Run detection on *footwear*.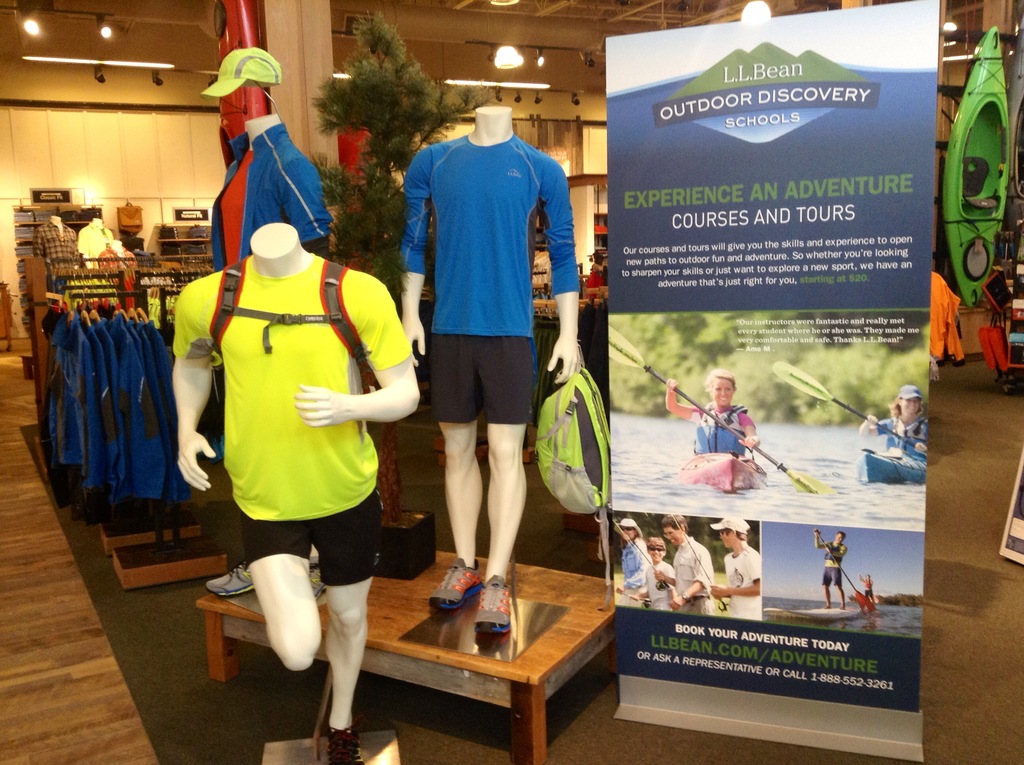
Result: (434, 561, 481, 608).
